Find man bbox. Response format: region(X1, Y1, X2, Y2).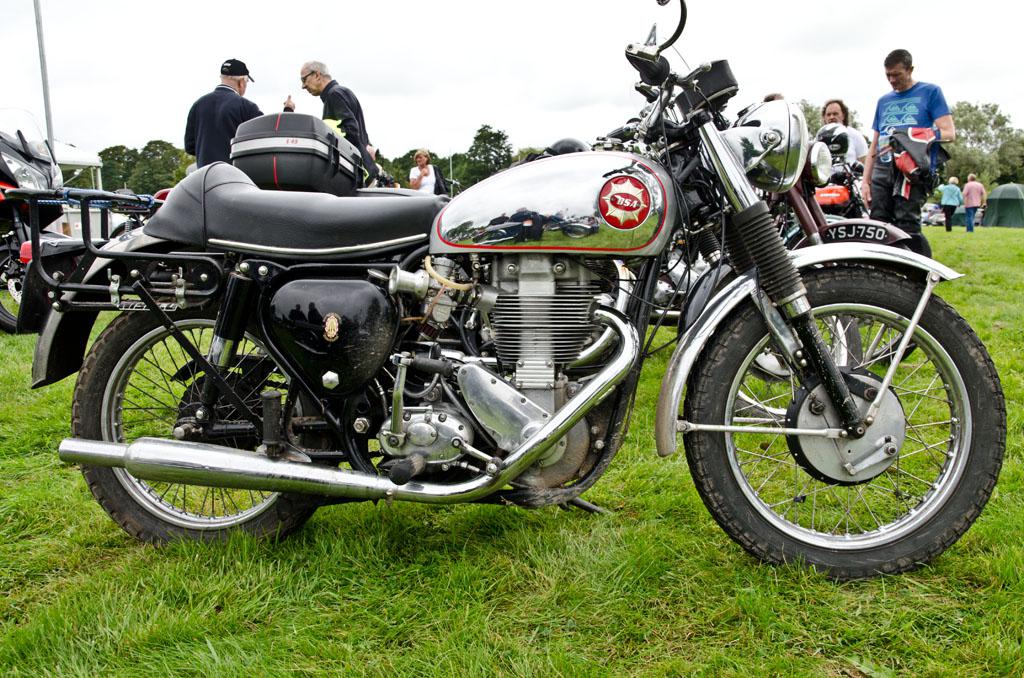
region(296, 57, 369, 163).
